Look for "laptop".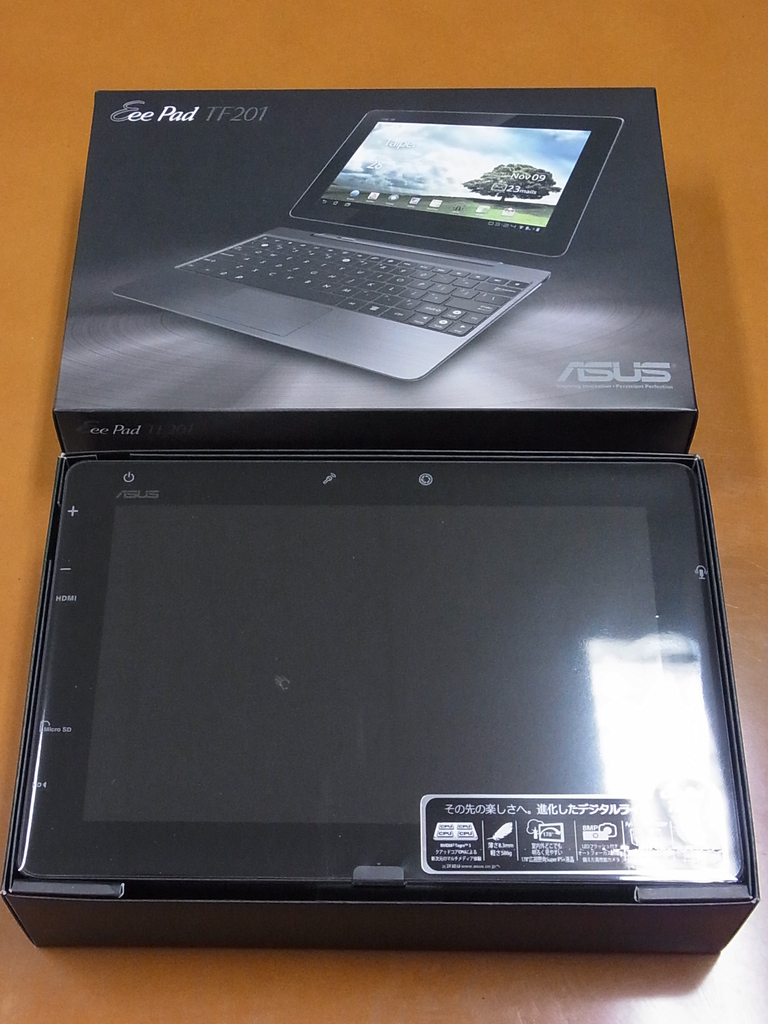
Found: crop(112, 106, 627, 382).
